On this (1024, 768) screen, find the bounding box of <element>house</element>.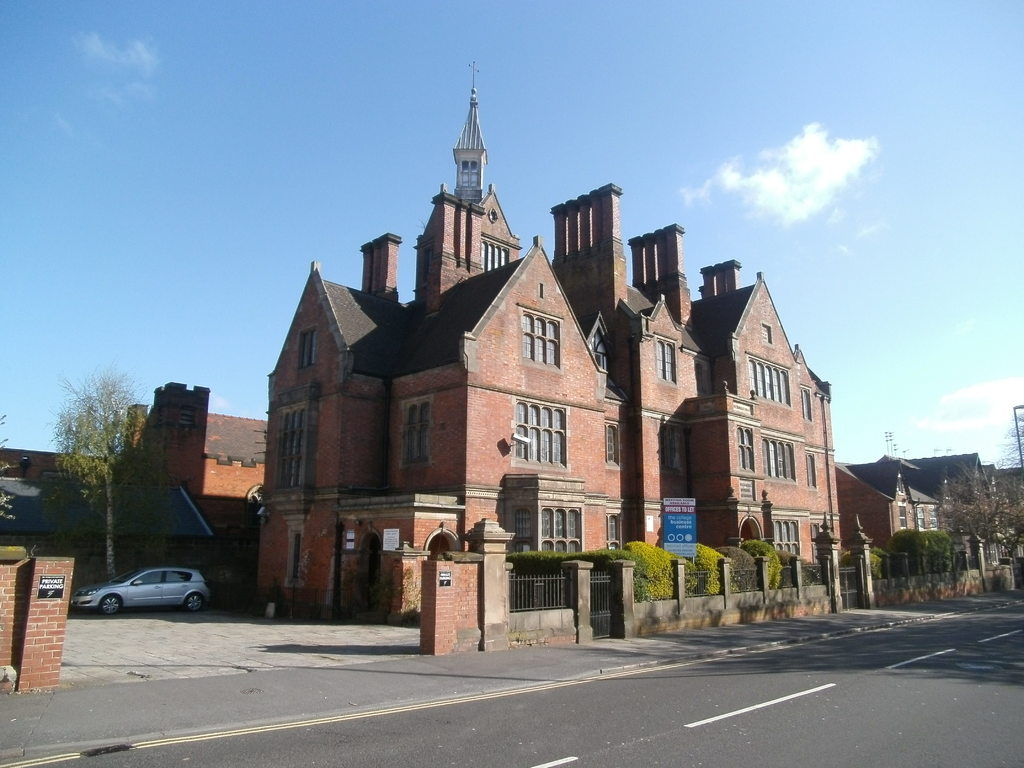
Bounding box: x1=273, y1=92, x2=748, y2=600.
